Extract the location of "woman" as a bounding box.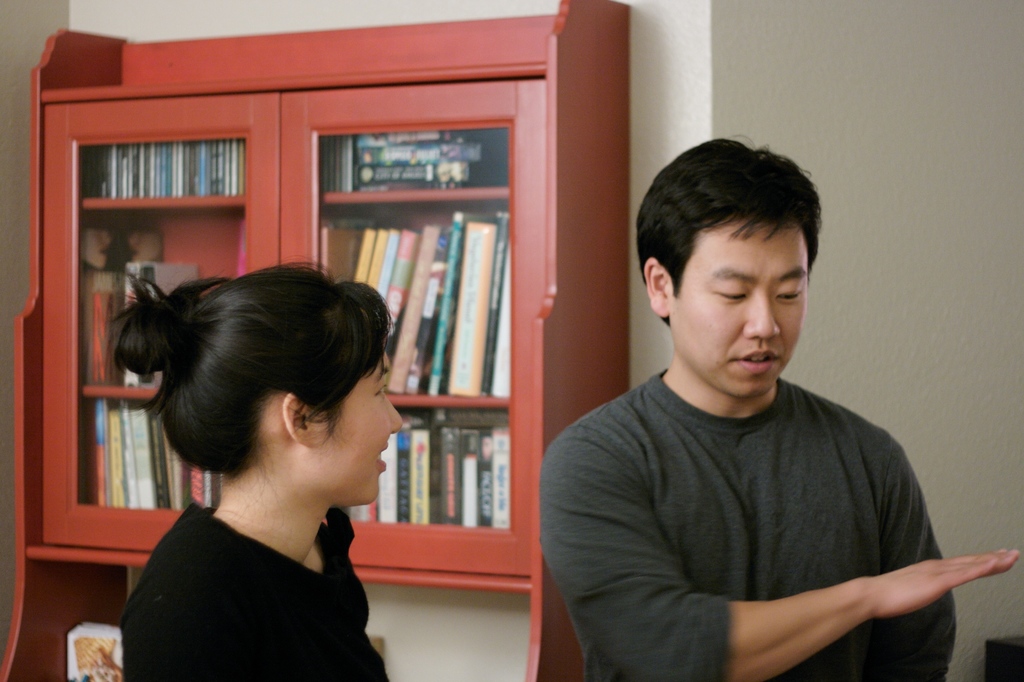
bbox(98, 260, 405, 681).
